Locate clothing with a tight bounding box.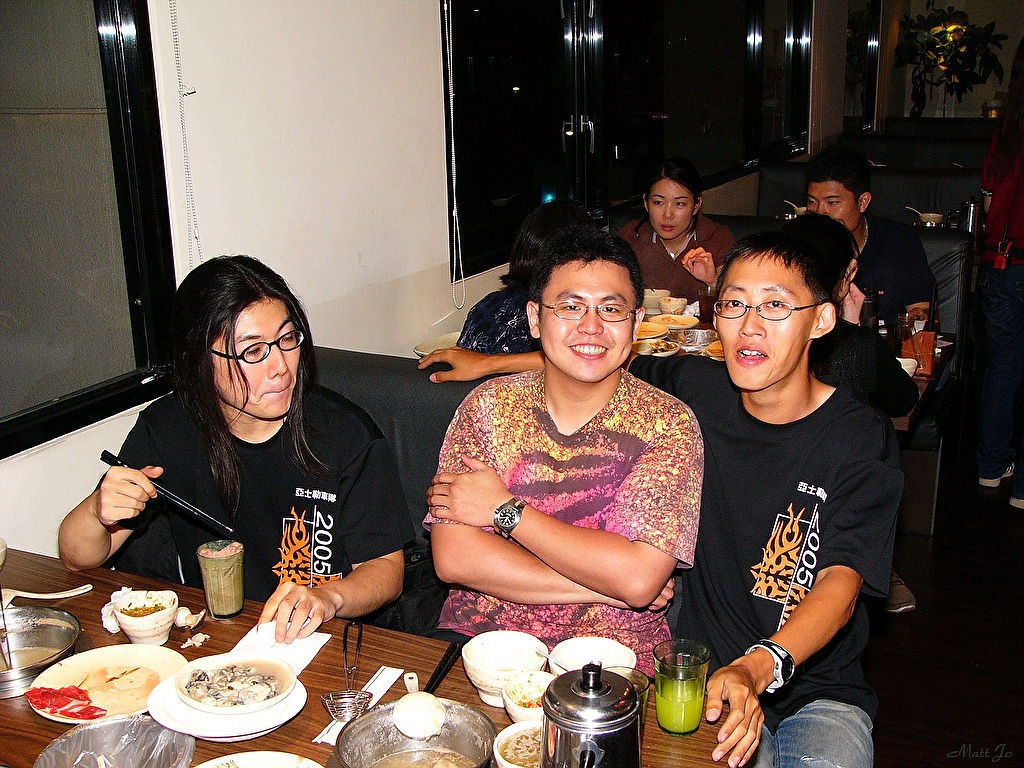
crop(445, 284, 544, 369).
